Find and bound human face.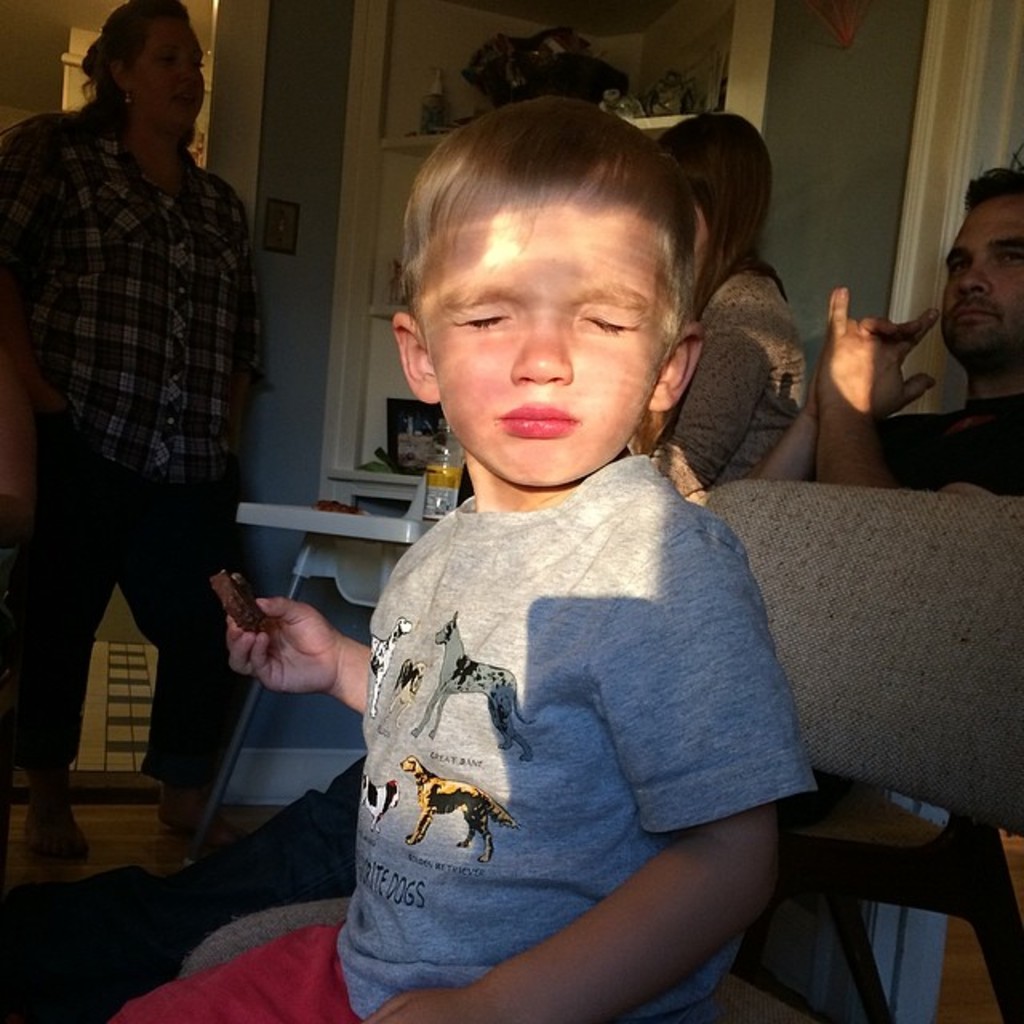
Bound: 941/200/1022/360.
